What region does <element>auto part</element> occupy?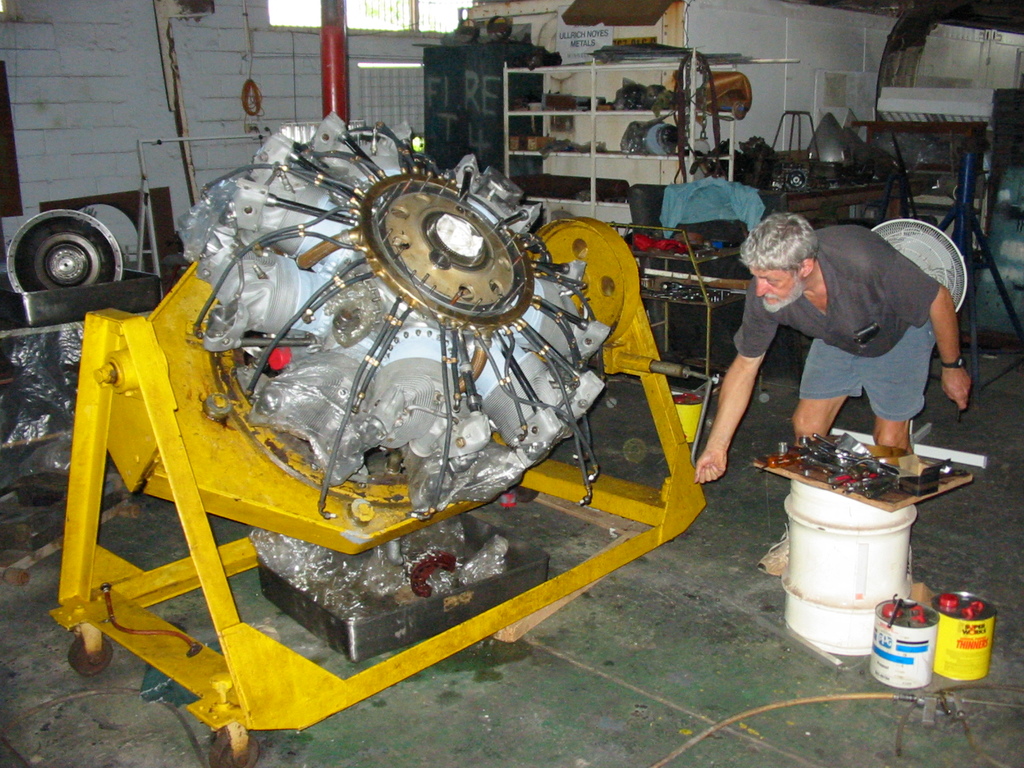
left=386, top=536, right=412, bottom=568.
